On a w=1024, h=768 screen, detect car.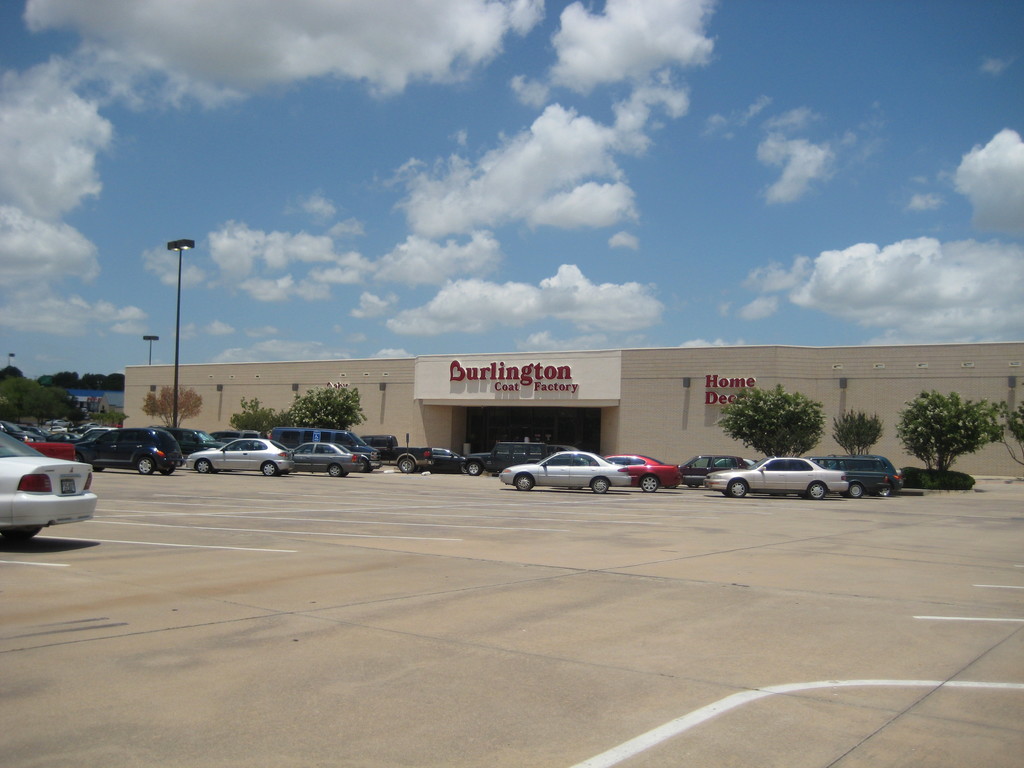
{"left": 0, "top": 416, "right": 44, "bottom": 446}.
